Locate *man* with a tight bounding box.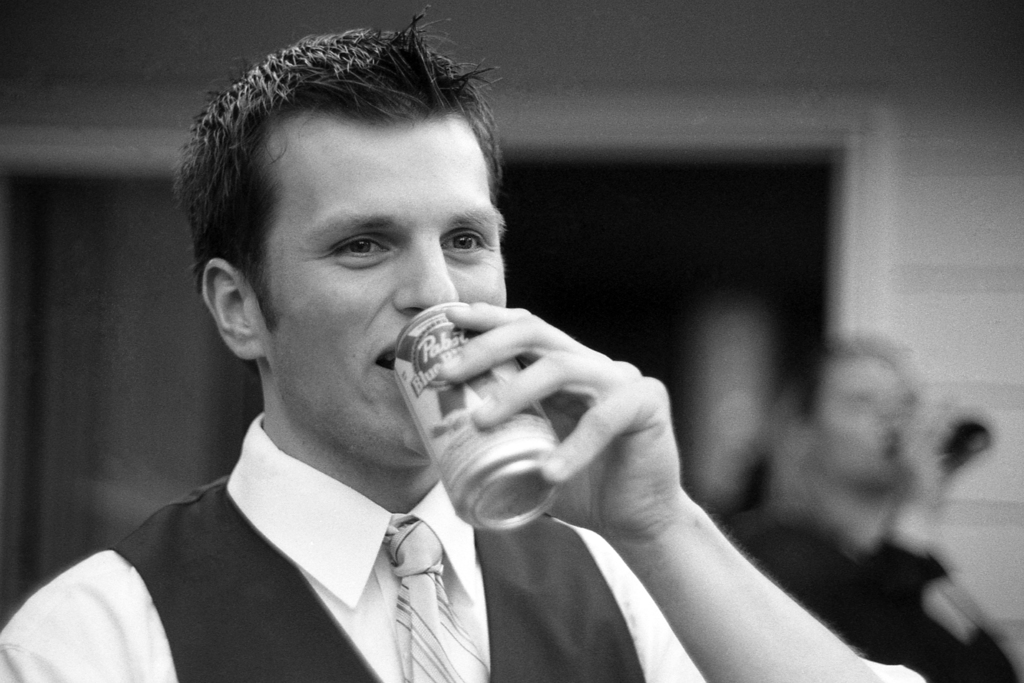
{"x1": 0, "y1": 0, "x2": 929, "y2": 682}.
